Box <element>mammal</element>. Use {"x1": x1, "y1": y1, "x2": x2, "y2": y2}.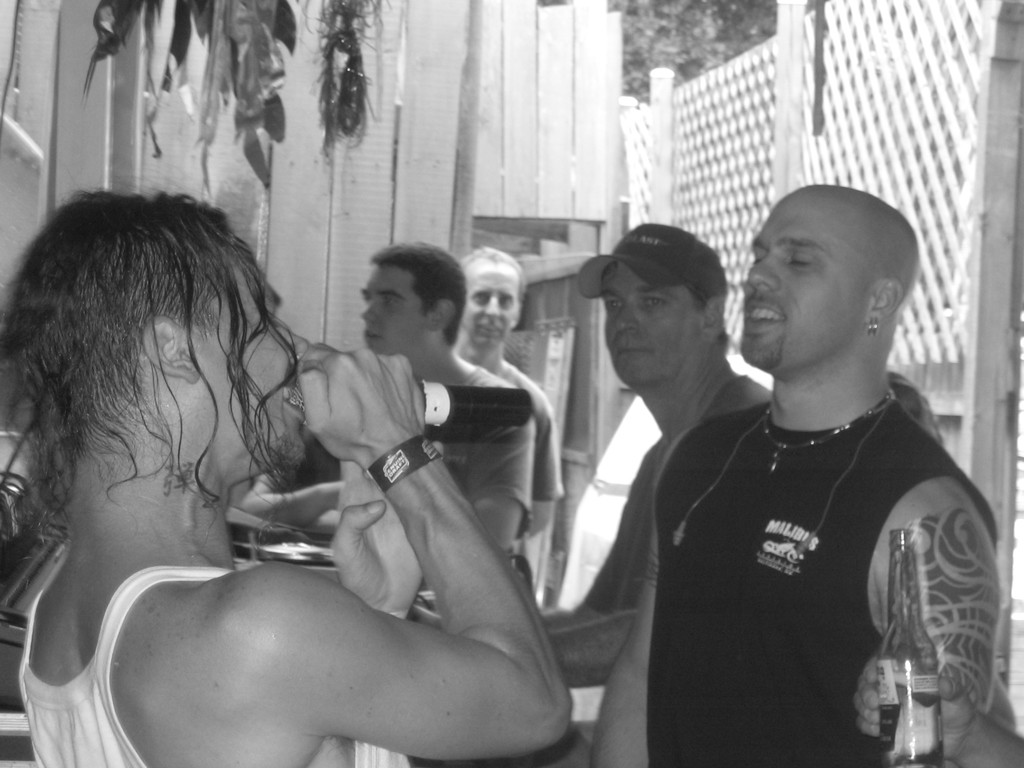
{"x1": 849, "y1": 653, "x2": 1023, "y2": 767}.
